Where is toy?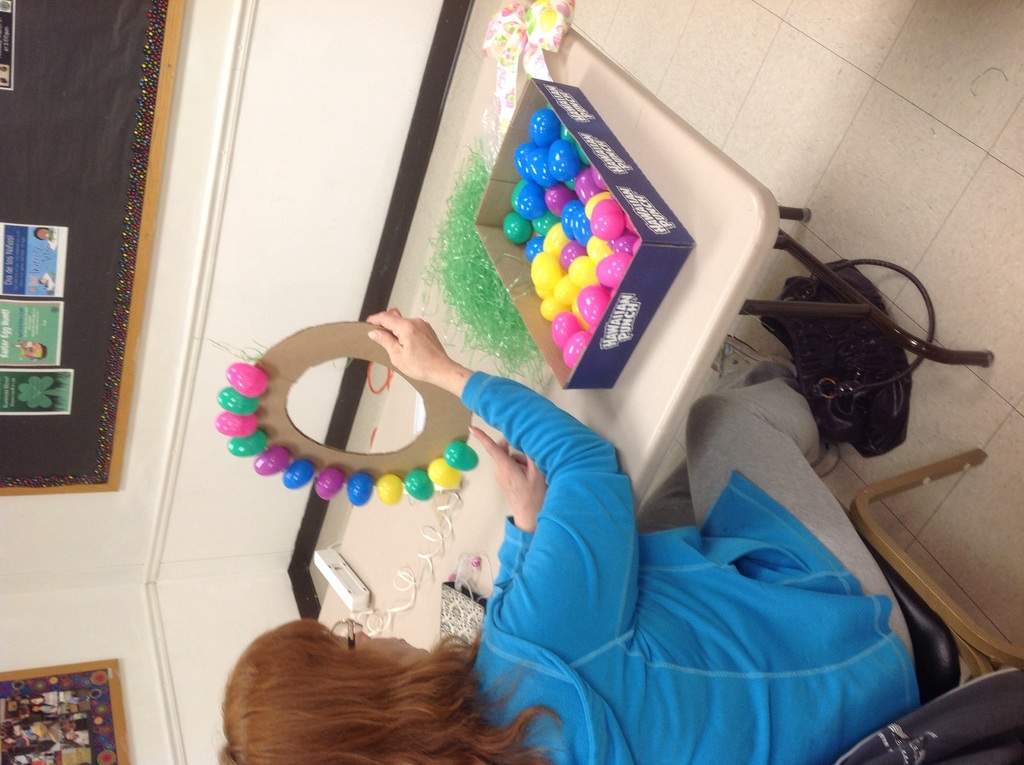
(x1=253, y1=446, x2=290, y2=475).
